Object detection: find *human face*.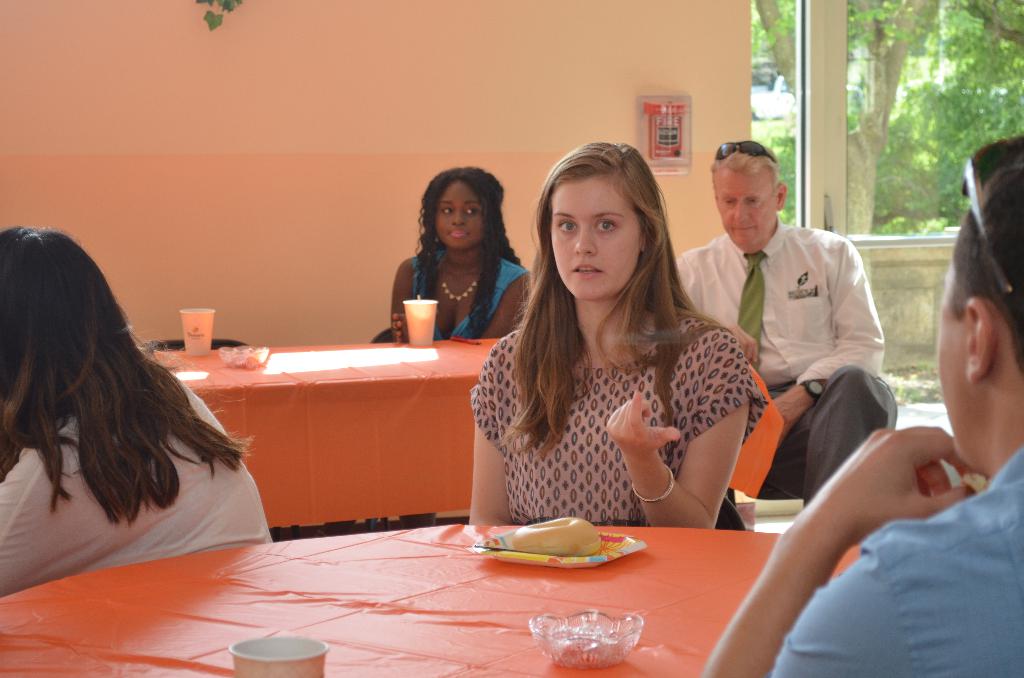
bbox=(938, 256, 964, 458).
